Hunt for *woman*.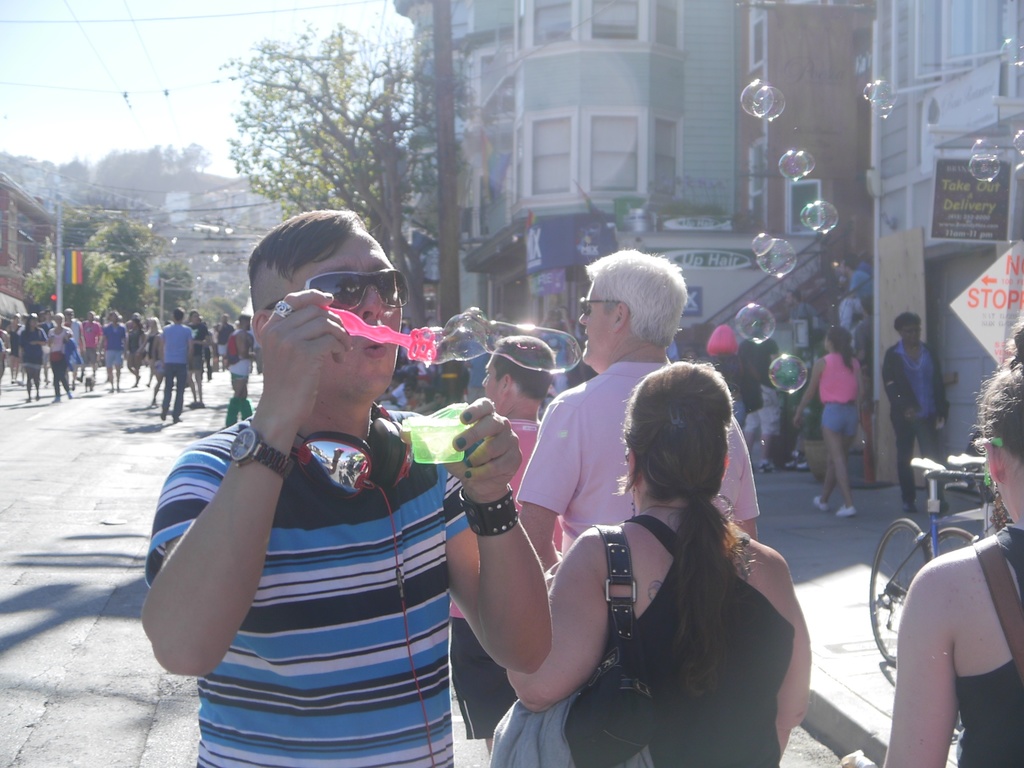
Hunted down at bbox=(517, 336, 799, 767).
